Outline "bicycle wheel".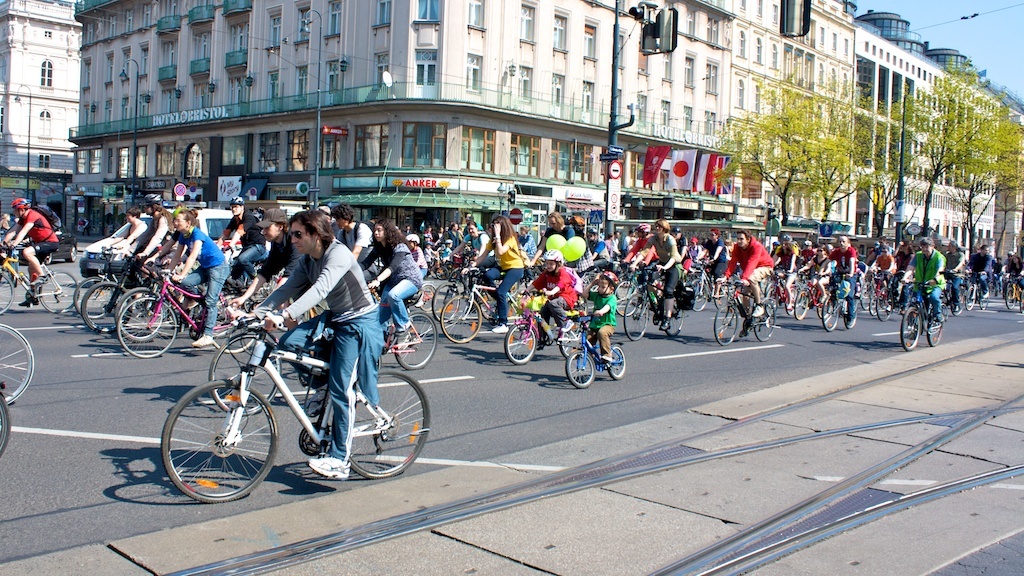
Outline: bbox=[716, 292, 727, 310].
